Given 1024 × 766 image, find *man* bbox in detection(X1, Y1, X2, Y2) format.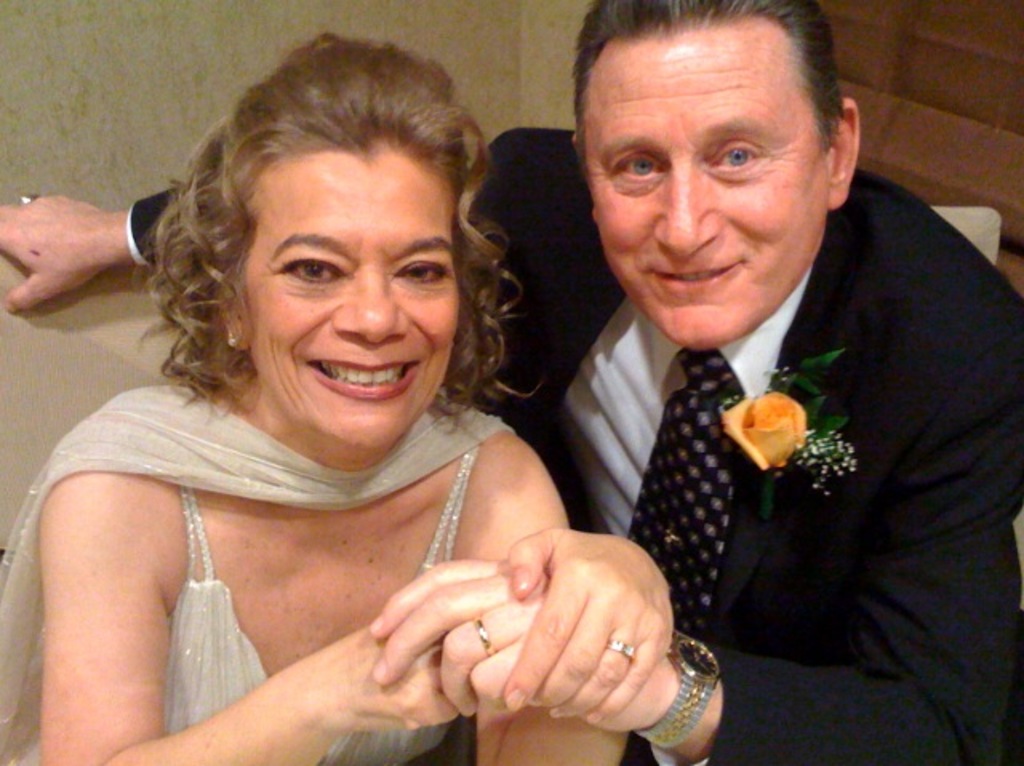
detection(238, 34, 949, 747).
